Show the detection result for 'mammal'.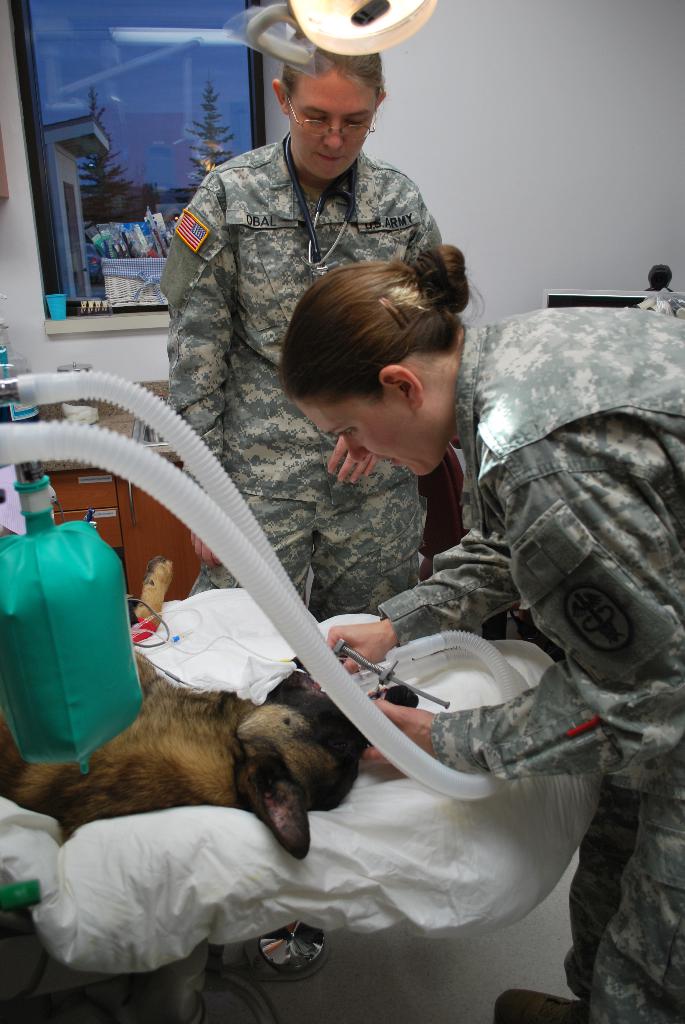
box=[166, 24, 449, 624].
